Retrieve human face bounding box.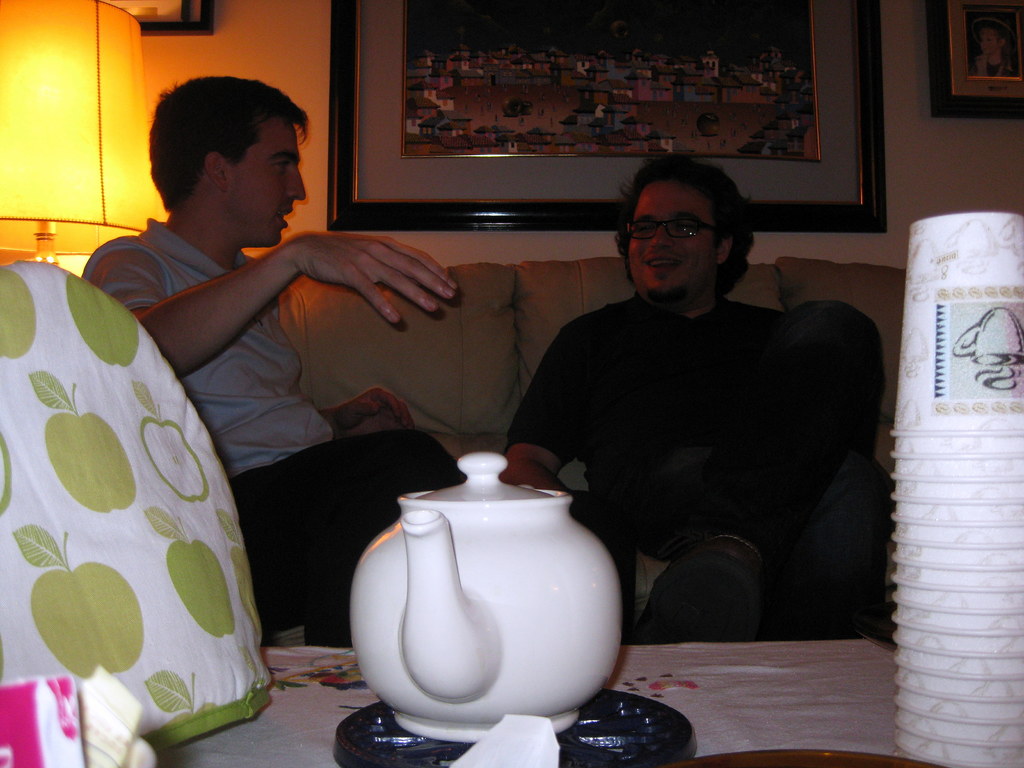
Bounding box: bbox(621, 184, 717, 289).
